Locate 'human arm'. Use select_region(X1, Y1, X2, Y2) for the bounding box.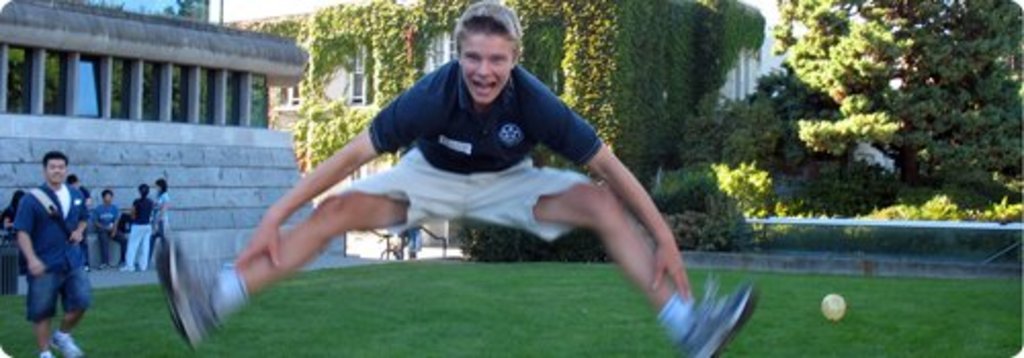
select_region(227, 98, 412, 278).
